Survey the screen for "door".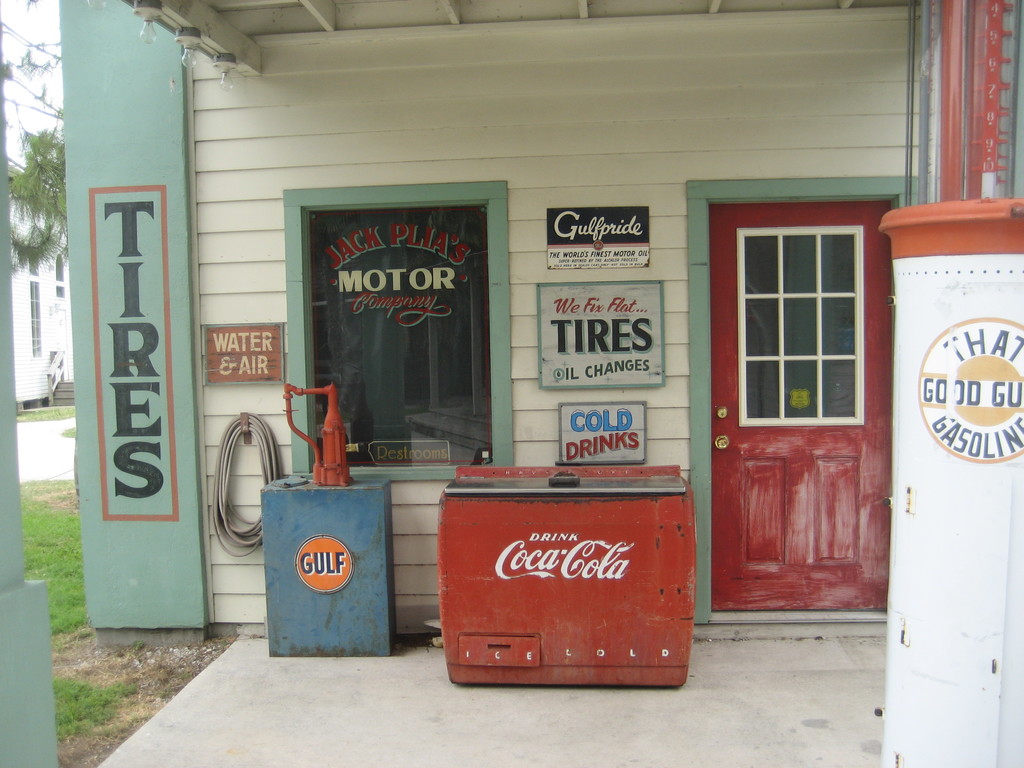
Survey found: bbox(707, 208, 895, 625).
